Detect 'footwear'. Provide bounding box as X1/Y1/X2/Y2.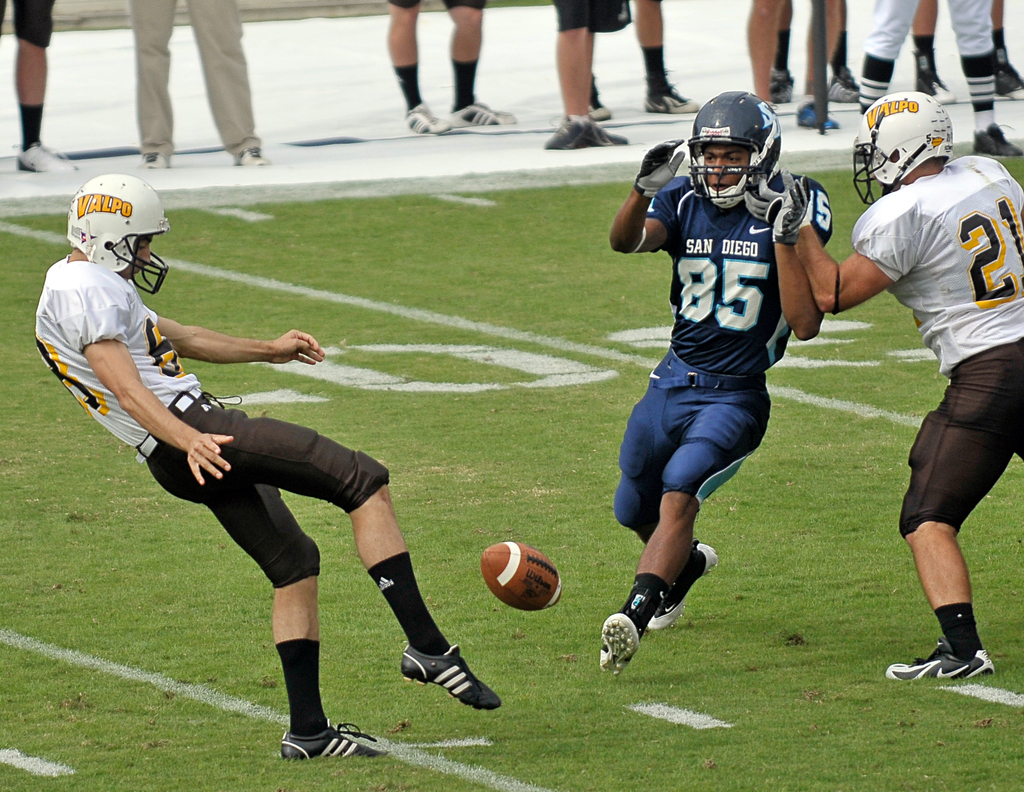
442/102/516/128.
